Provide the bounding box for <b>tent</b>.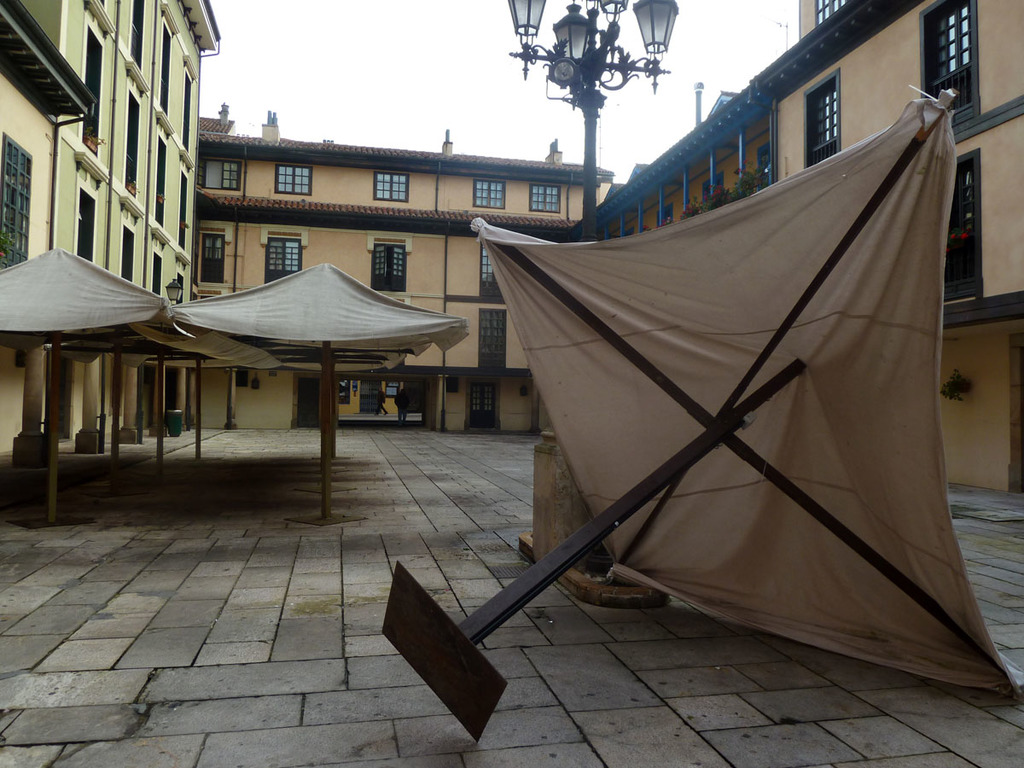
[475, 136, 970, 726].
